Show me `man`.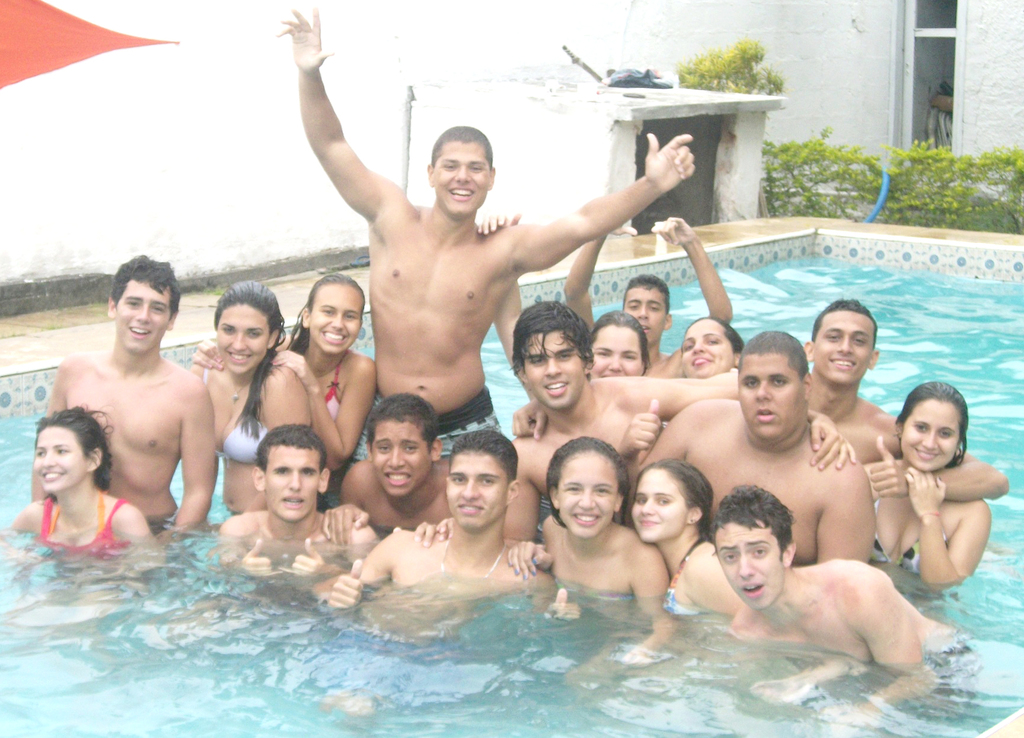
`man` is here: 317, 426, 556, 618.
